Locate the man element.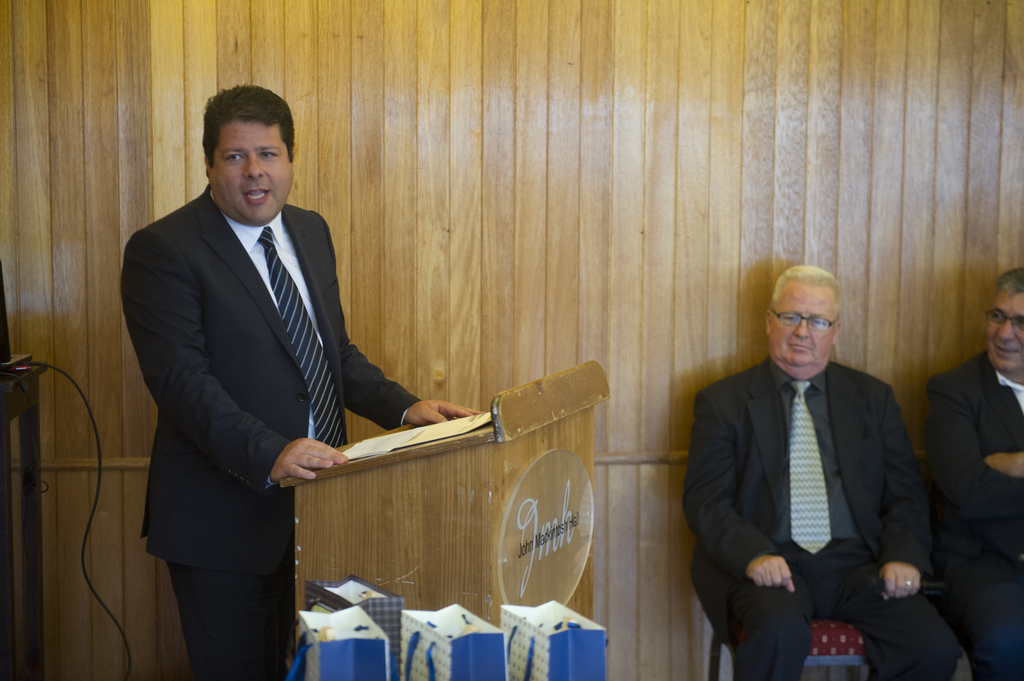
Element bbox: [left=684, top=259, right=964, bottom=680].
